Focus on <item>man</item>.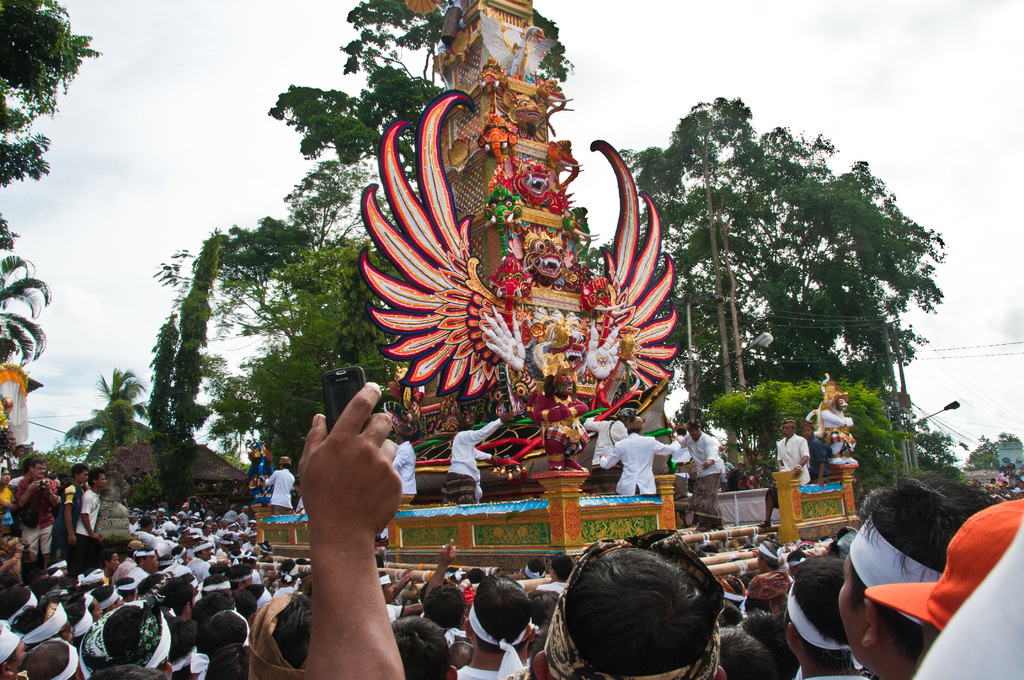
Focused at bbox(390, 426, 419, 500).
